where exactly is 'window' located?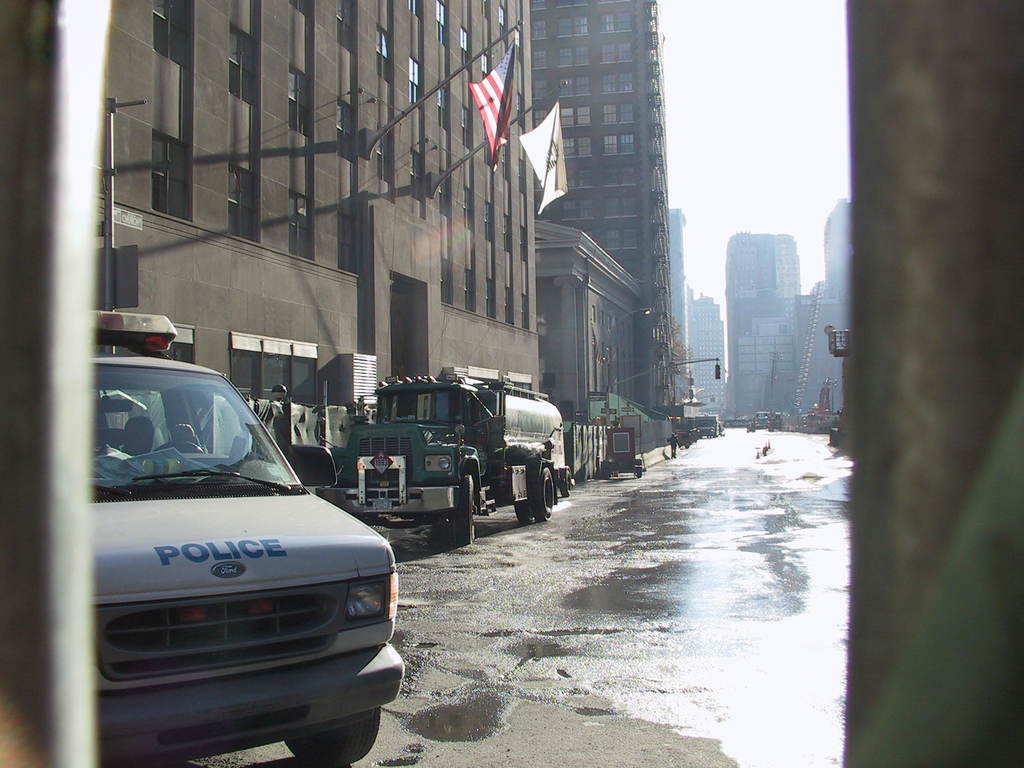
Its bounding box is pyautogui.locateOnScreen(288, 189, 316, 260).
